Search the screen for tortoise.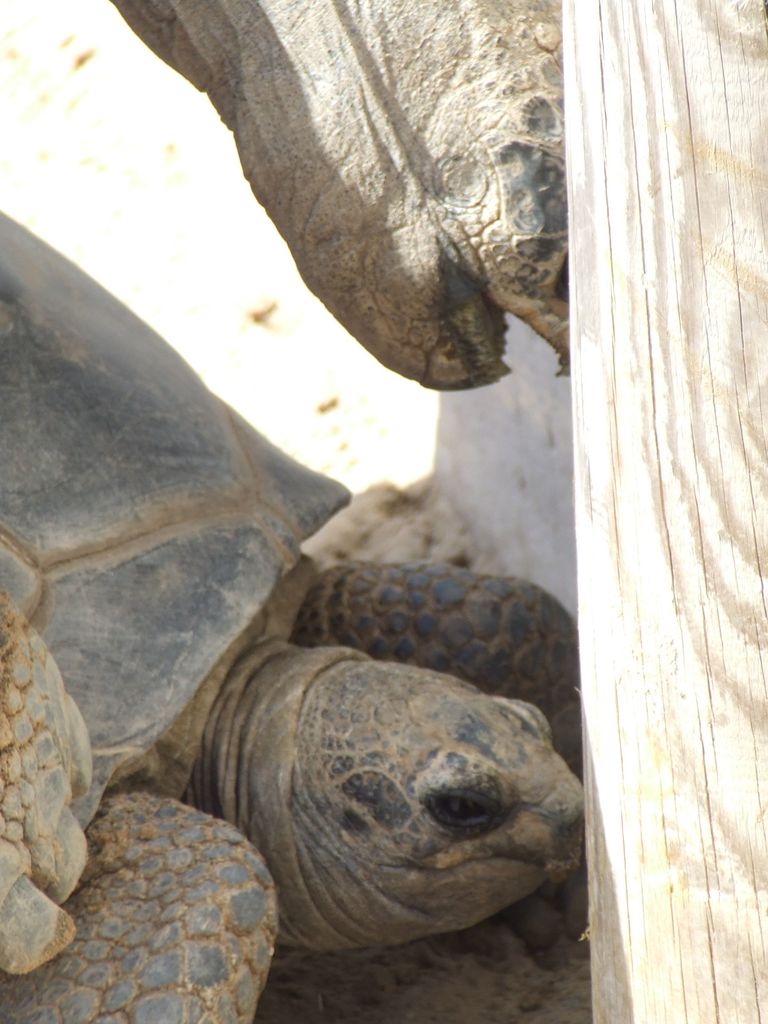
Found at 0:212:603:1023.
